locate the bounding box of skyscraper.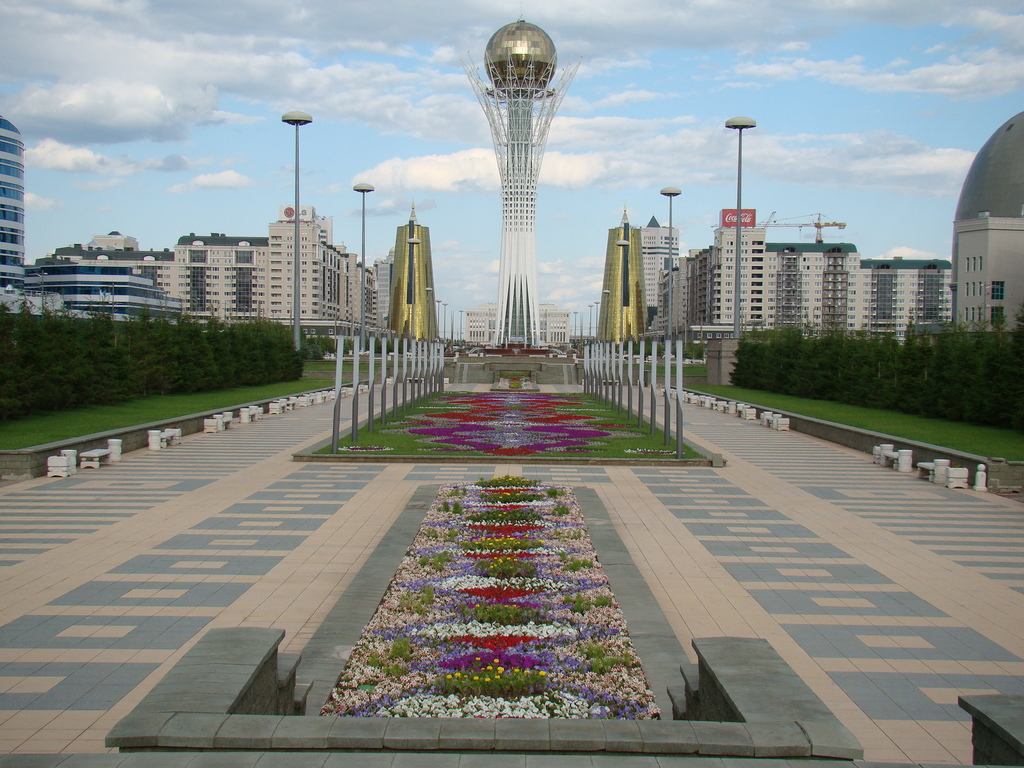
Bounding box: 689 216 934 339.
